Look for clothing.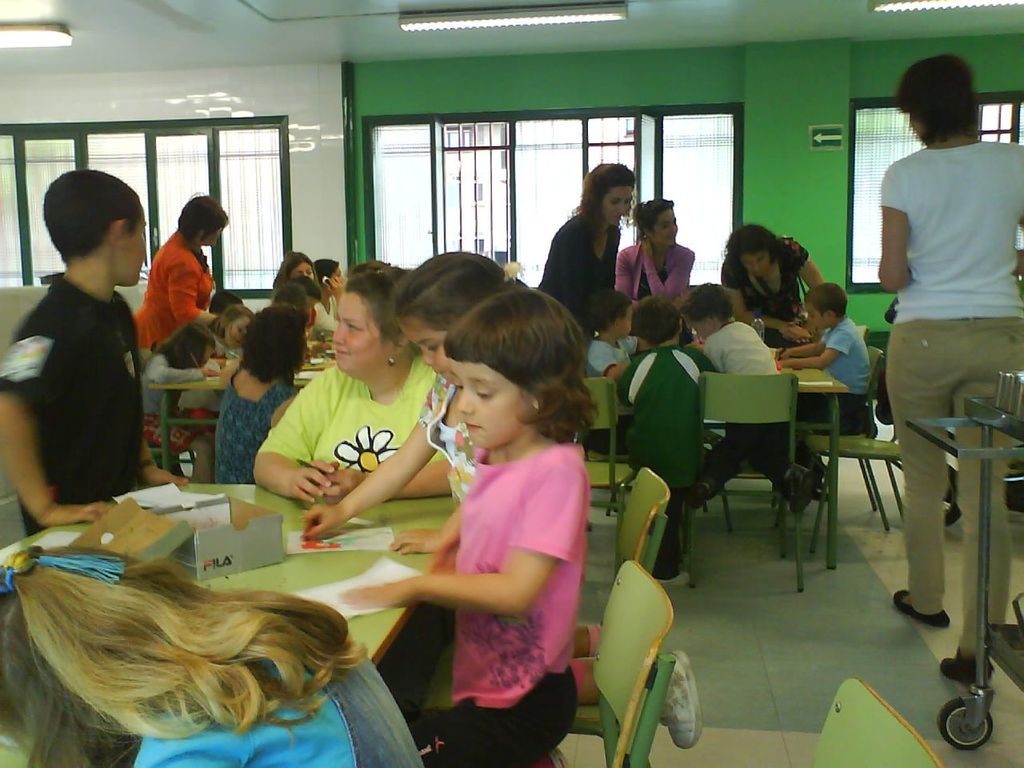
Found: x1=413, y1=367, x2=479, y2=501.
